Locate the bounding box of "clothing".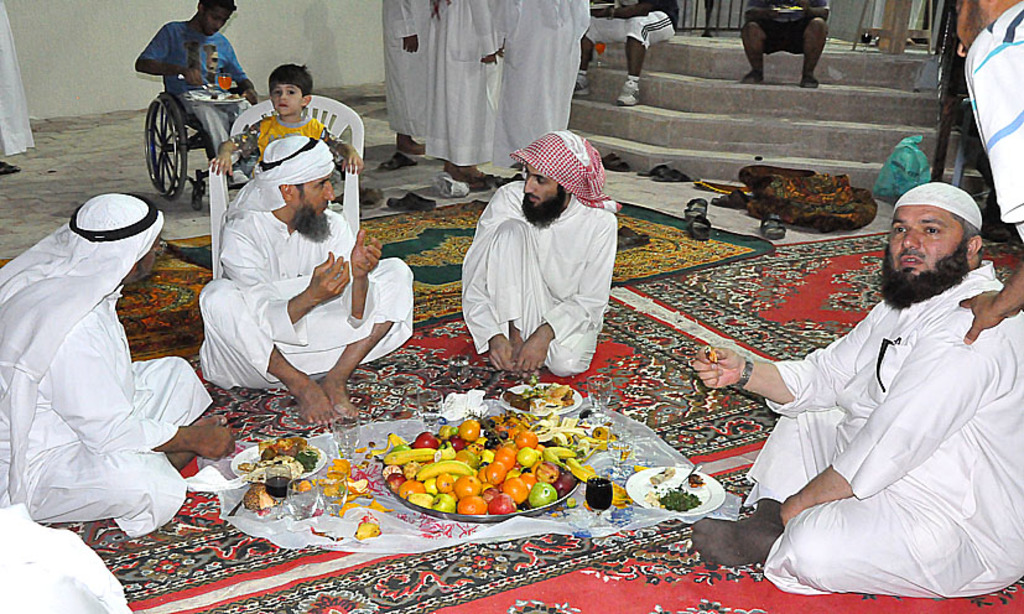
Bounding box: bbox=[139, 20, 250, 156].
